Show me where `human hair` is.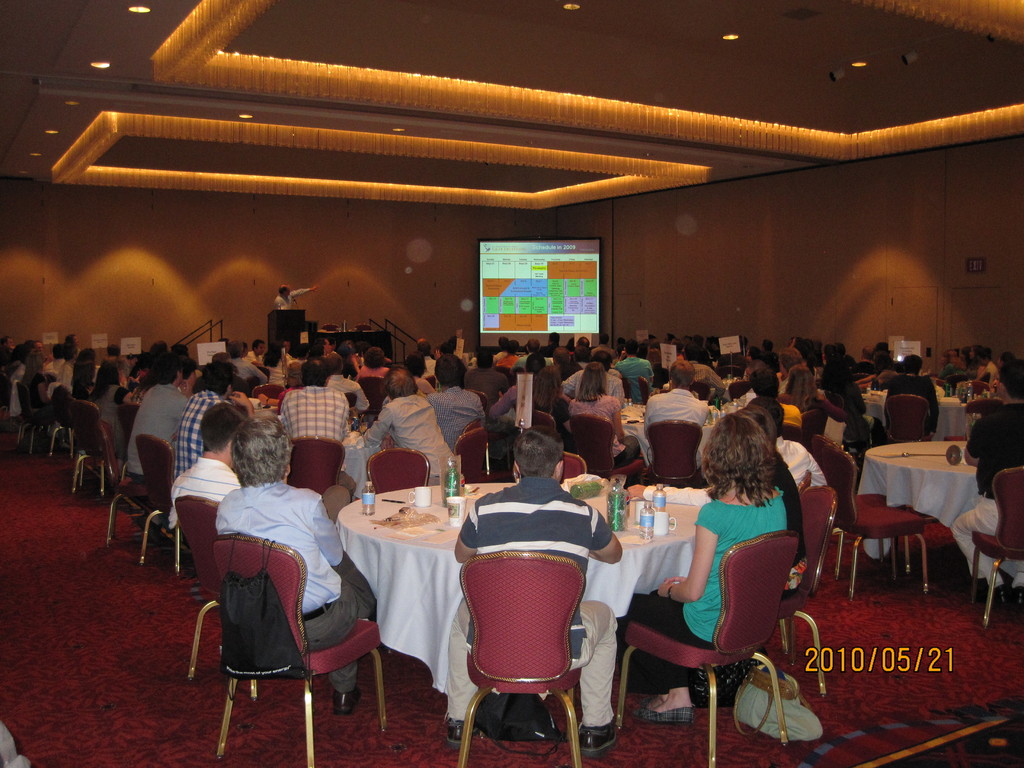
`human hair` is at bbox(551, 346, 570, 369).
